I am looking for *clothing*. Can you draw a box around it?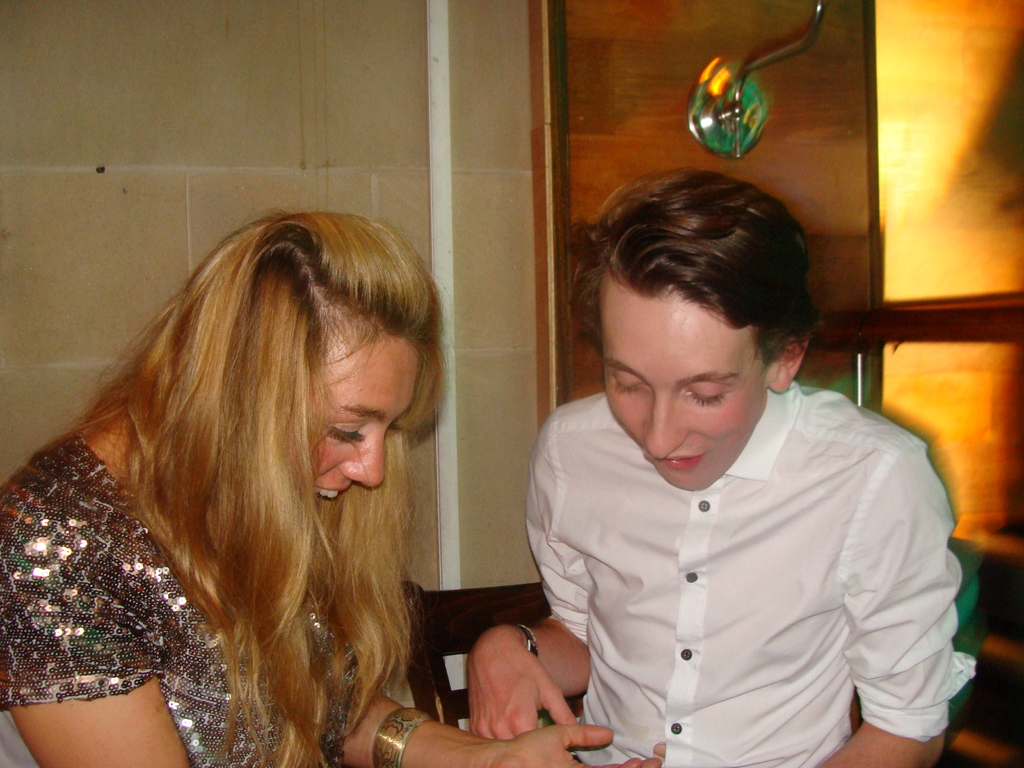
Sure, the bounding box is (521, 375, 977, 767).
